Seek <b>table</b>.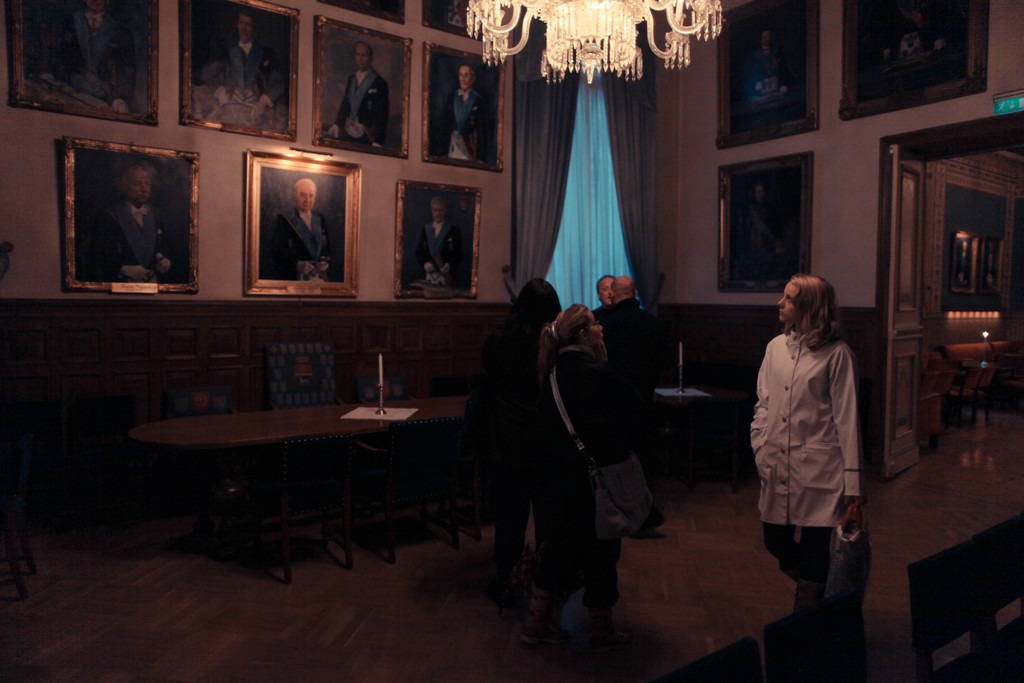
box(129, 381, 755, 582).
